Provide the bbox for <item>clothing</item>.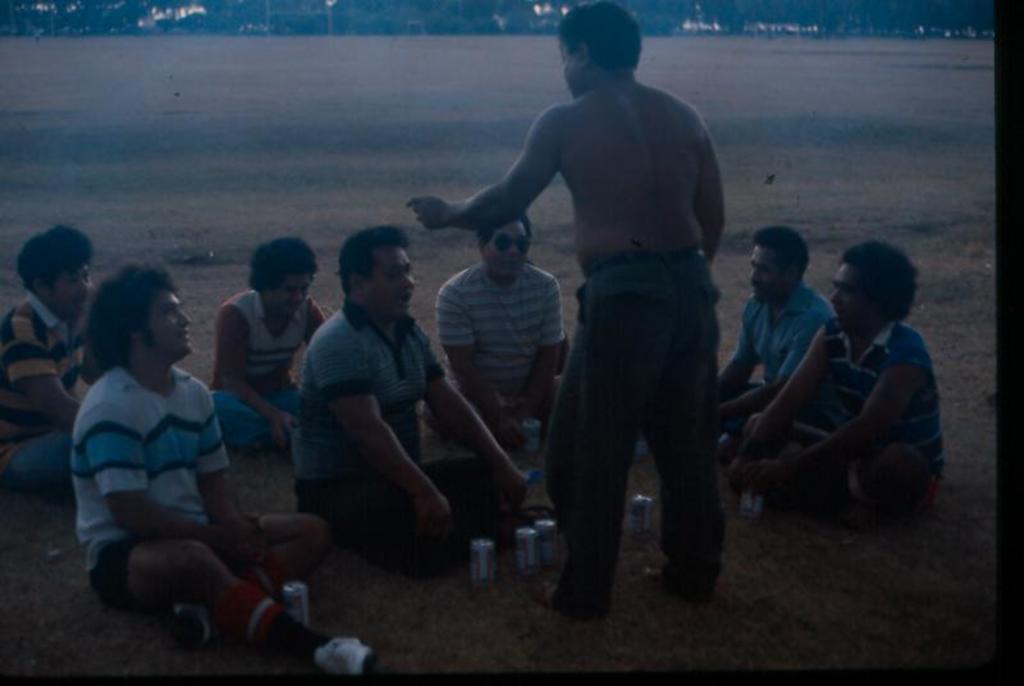
select_region(547, 246, 730, 584).
